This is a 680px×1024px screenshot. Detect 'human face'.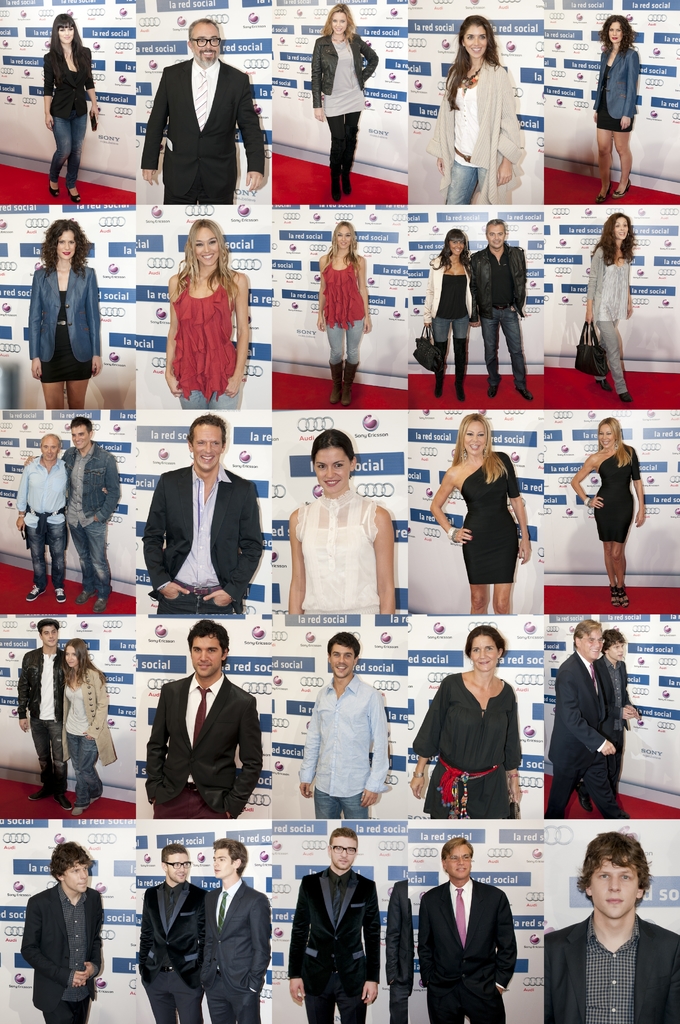
63 646 77 671.
